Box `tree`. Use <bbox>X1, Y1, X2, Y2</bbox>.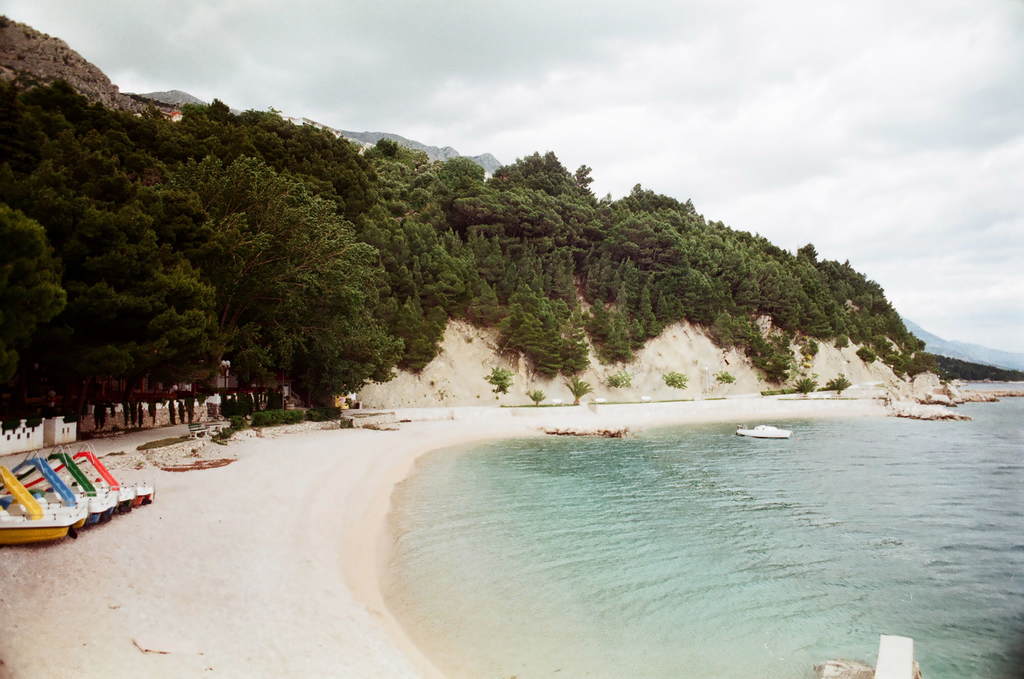
<bbox>531, 191, 582, 232</bbox>.
